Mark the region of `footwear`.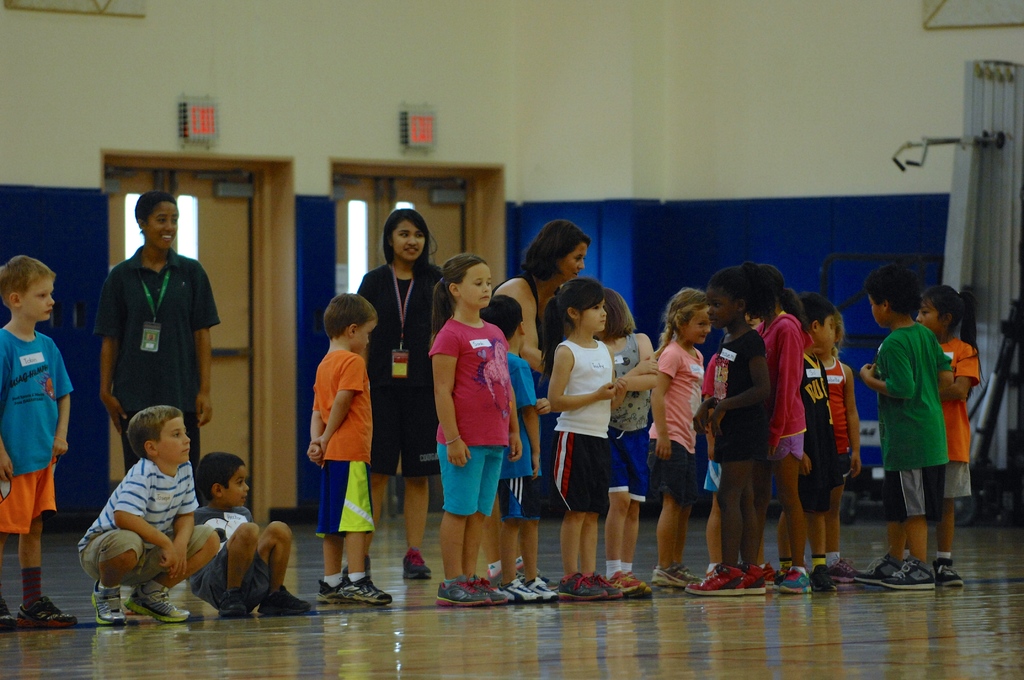
Region: 465:579:507:605.
